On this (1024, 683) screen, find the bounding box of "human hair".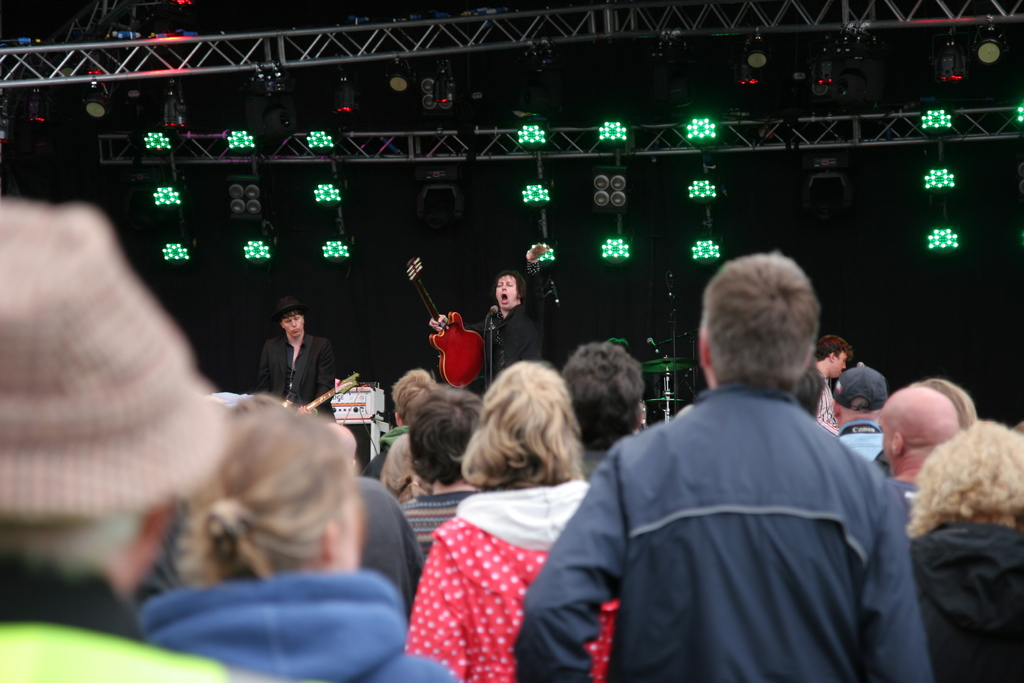
Bounding box: x1=906 y1=420 x2=1023 y2=542.
